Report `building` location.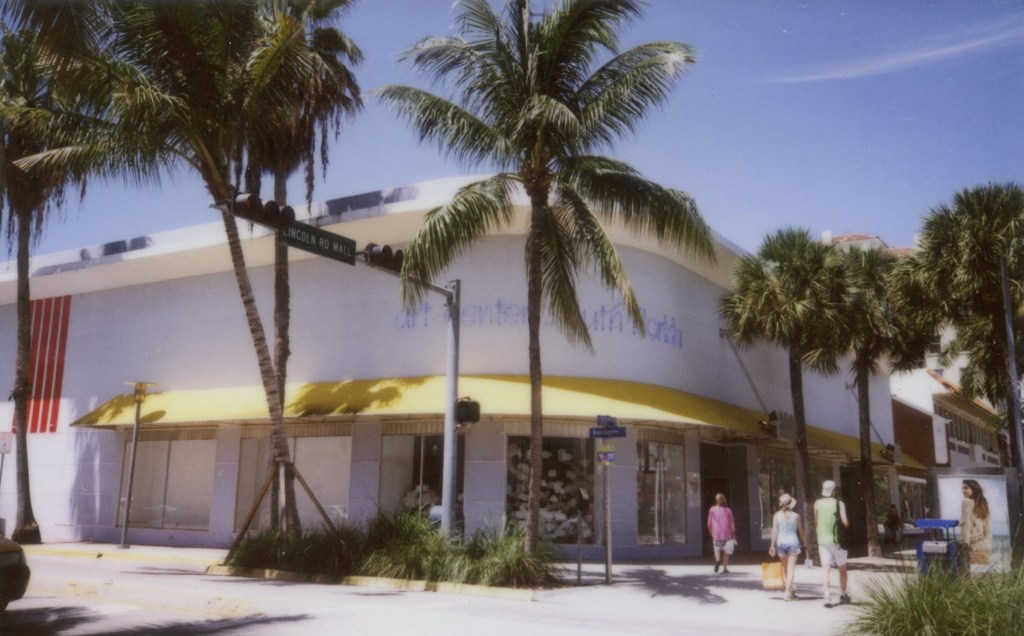
Report: bbox=(0, 162, 1023, 584).
